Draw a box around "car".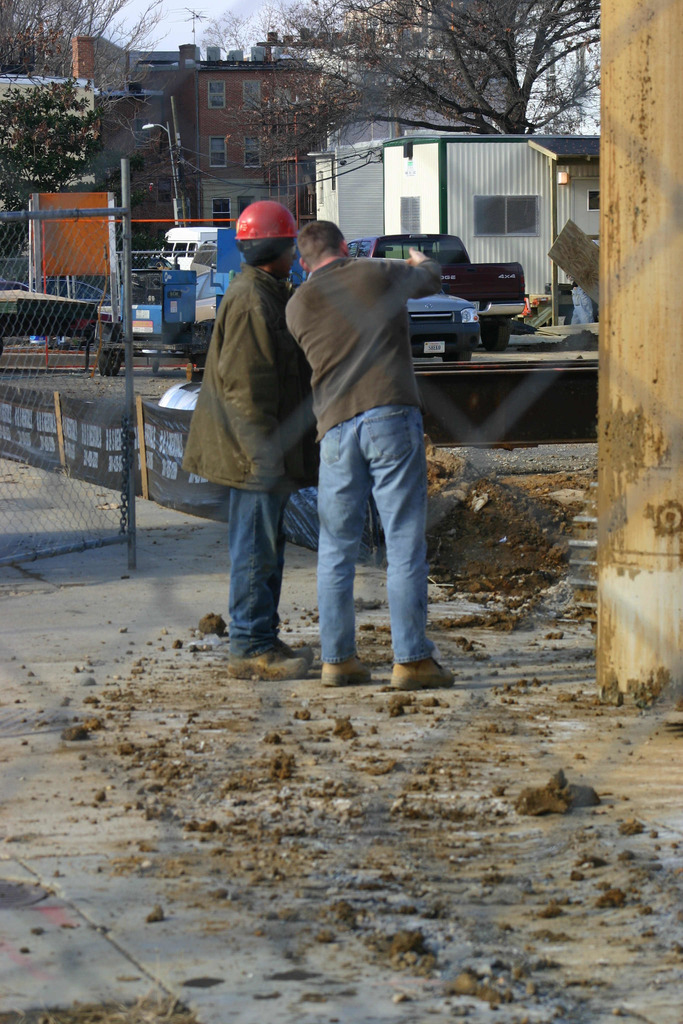
193,268,215,322.
